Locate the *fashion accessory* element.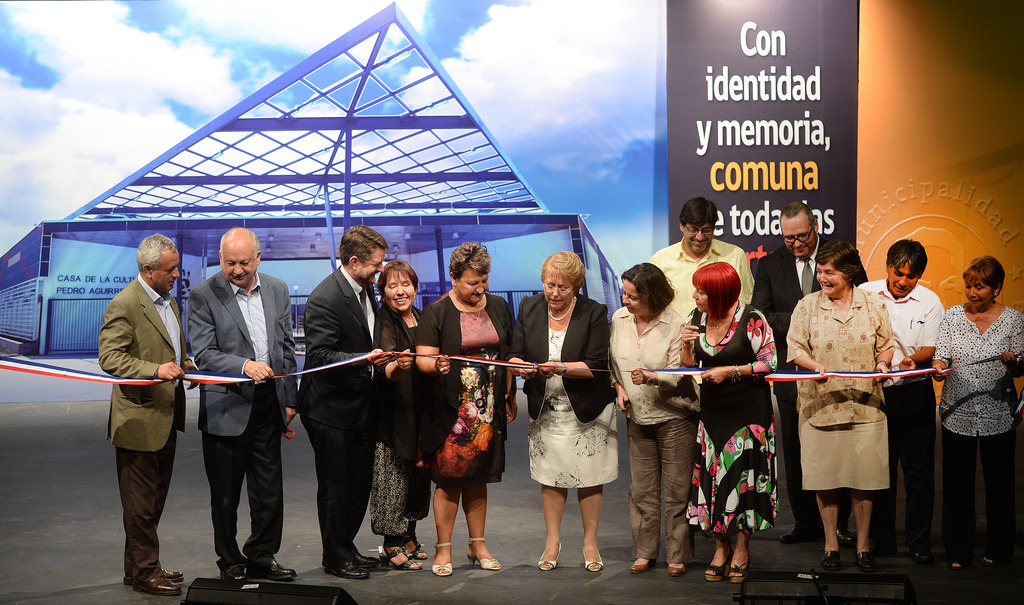
Element bbox: <bbox>821, 546, 841, 570</bbox>.
